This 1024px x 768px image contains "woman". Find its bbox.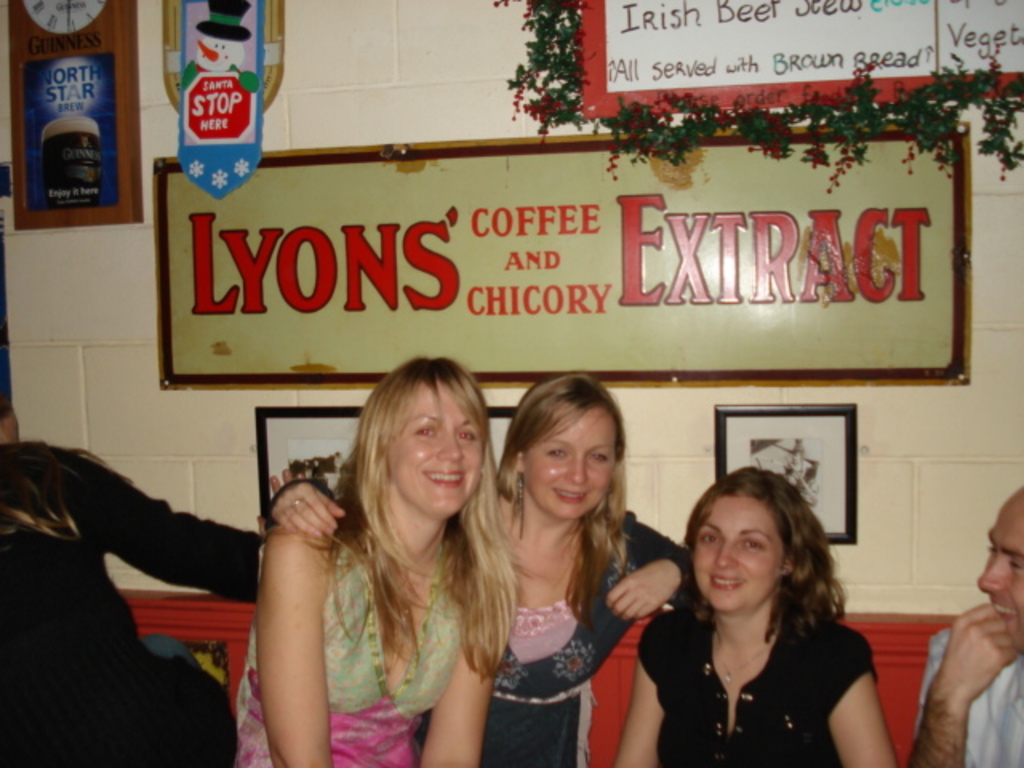
222/357/526/766.
